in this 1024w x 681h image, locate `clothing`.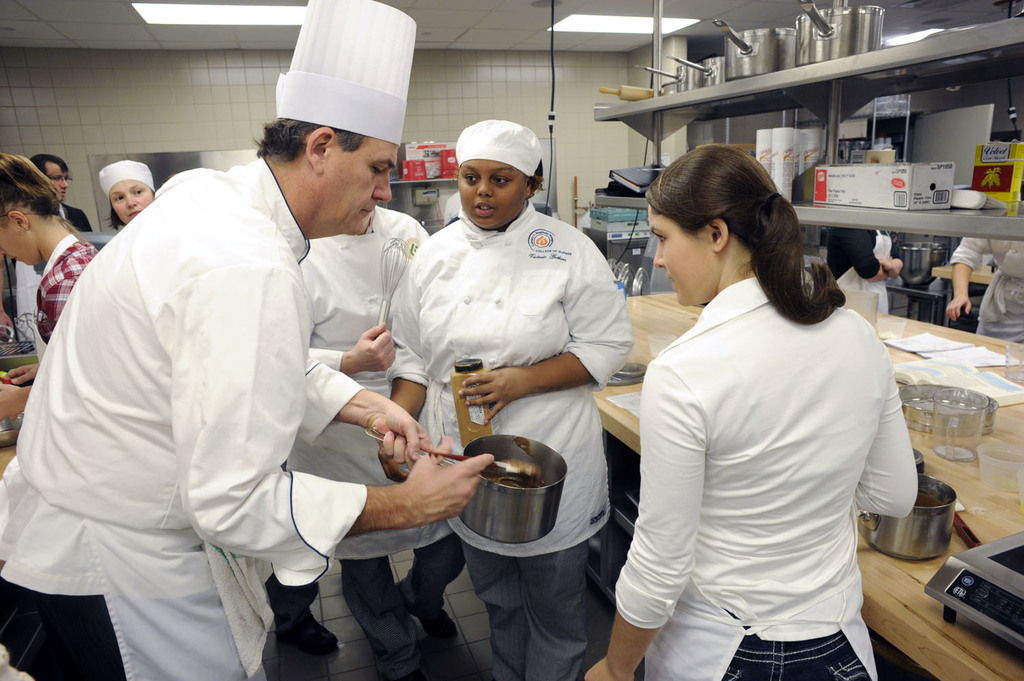
Bounding box: (x1=945, y1=229, x2=1023, y2=354).
